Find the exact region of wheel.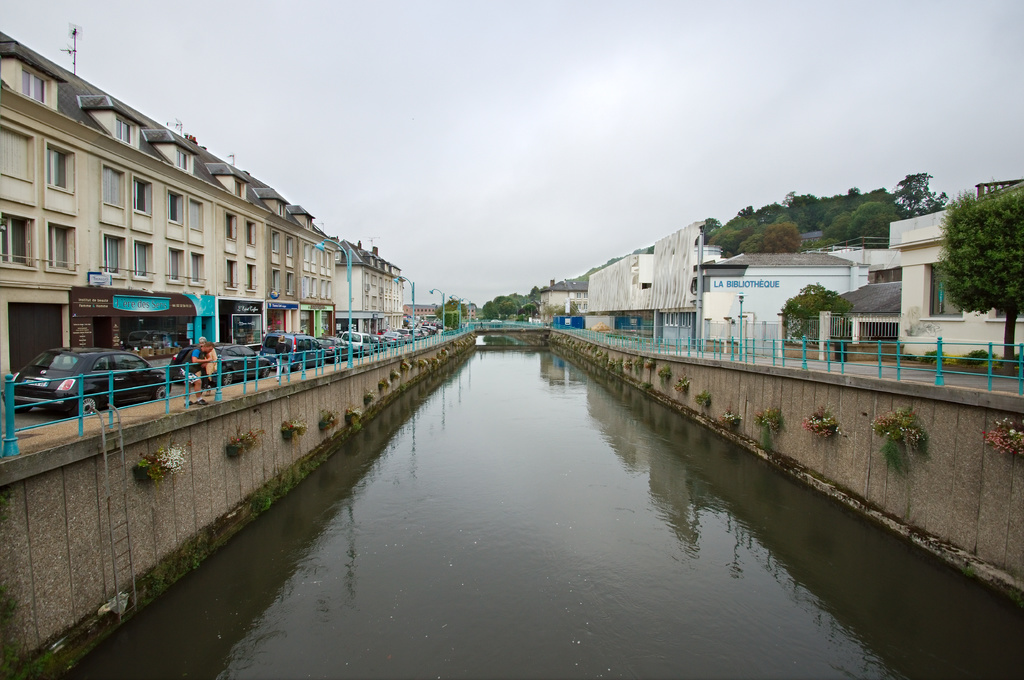
Exact region: {"left": 76, "top": 395, "right": 104, "bottom": 415}.
